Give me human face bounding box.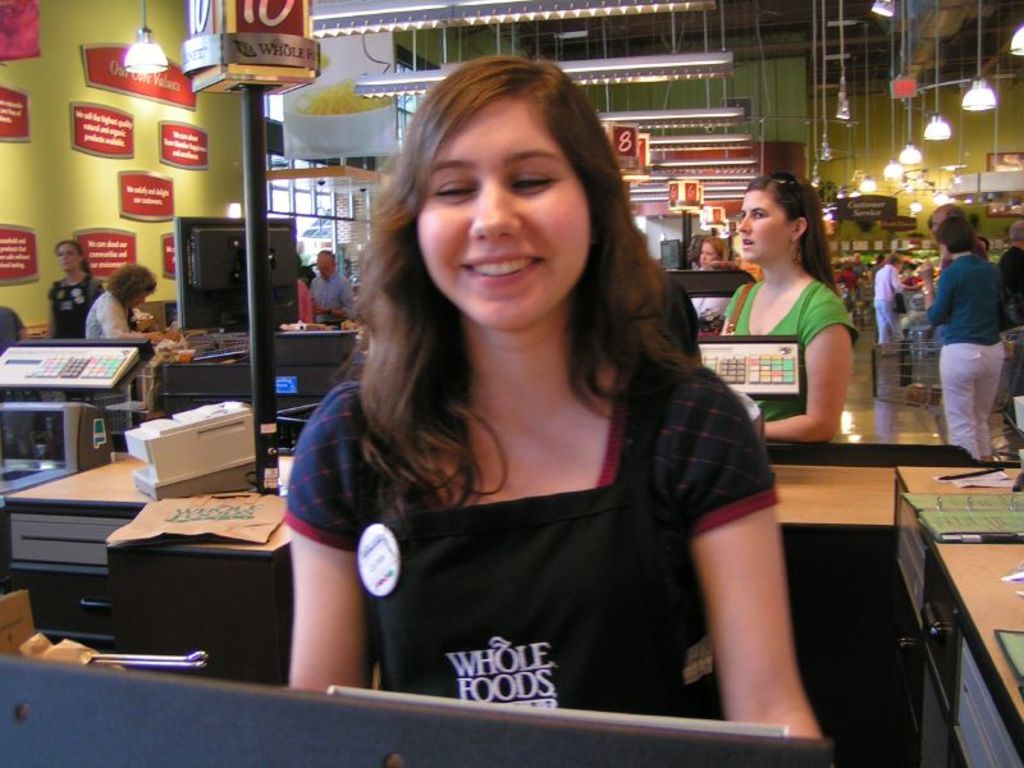
<box>399,87,608,320</box>.
